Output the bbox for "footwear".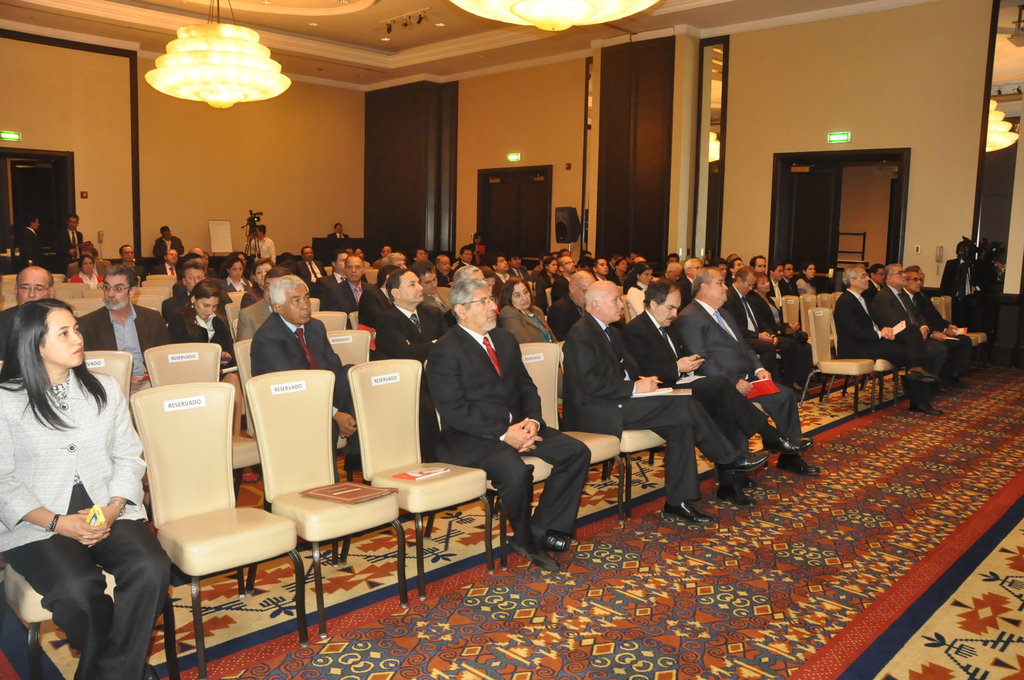
x1=714 y1=477 x2=755 y2=508.
